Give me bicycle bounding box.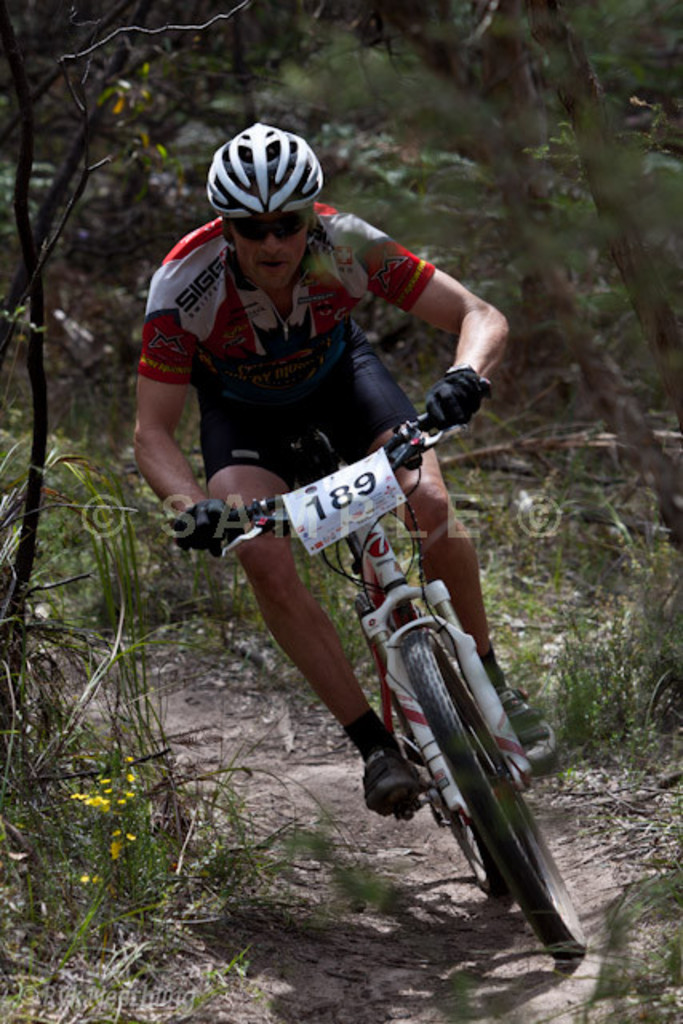
detection(162, 403, 590, 965).
